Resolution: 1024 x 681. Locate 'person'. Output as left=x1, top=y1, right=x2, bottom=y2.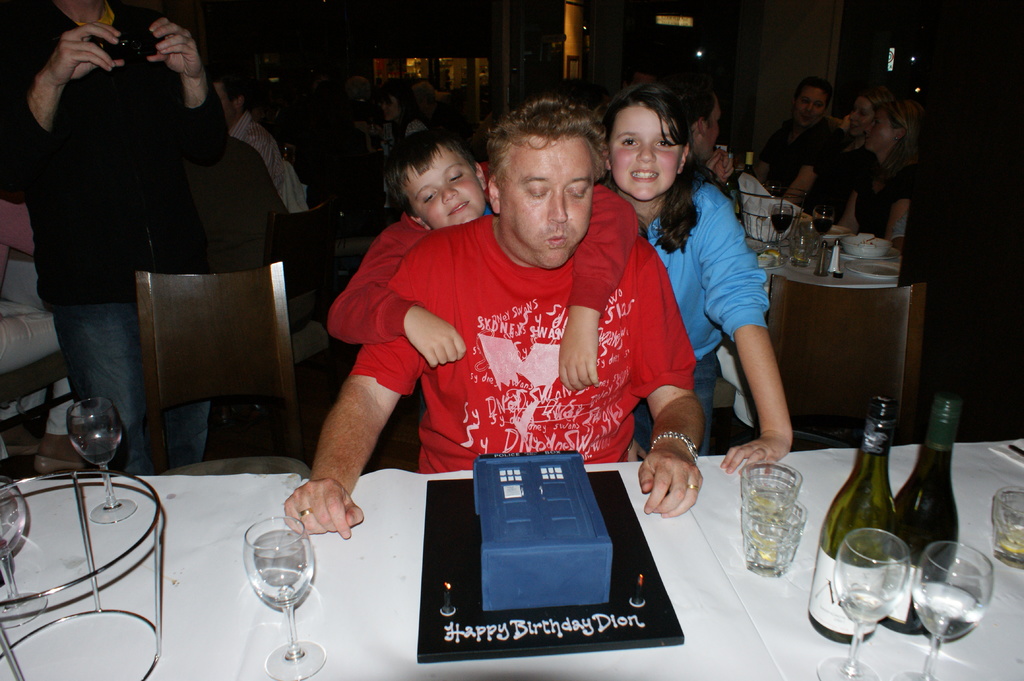
left=0, top=0, right=232, bottom=477.
